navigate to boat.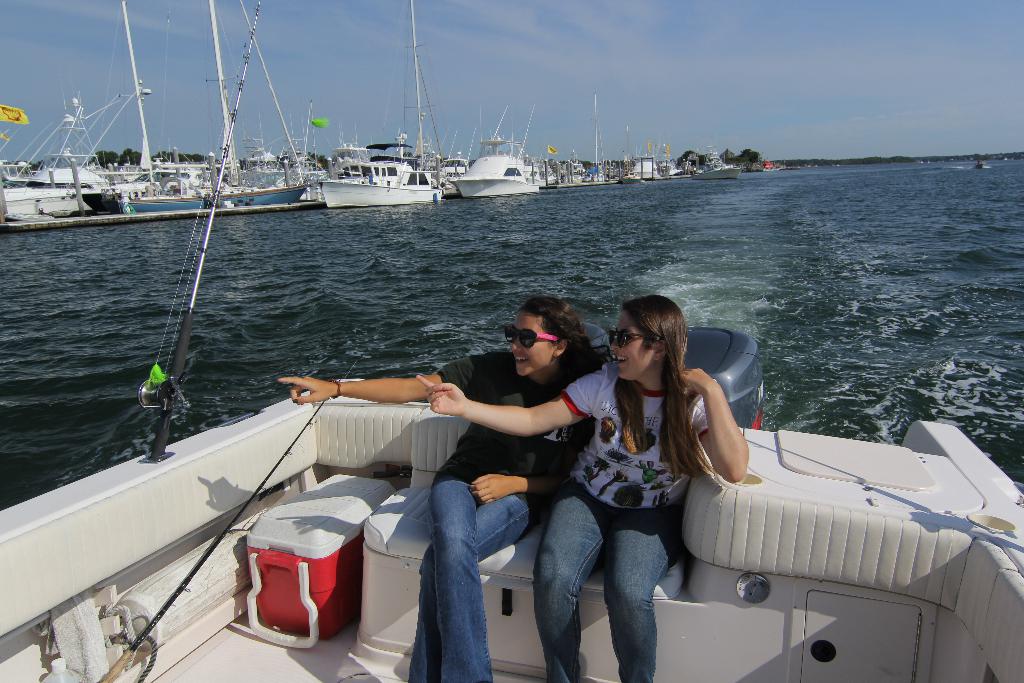
Navigation target: detection(79, 0, 260, 215).
